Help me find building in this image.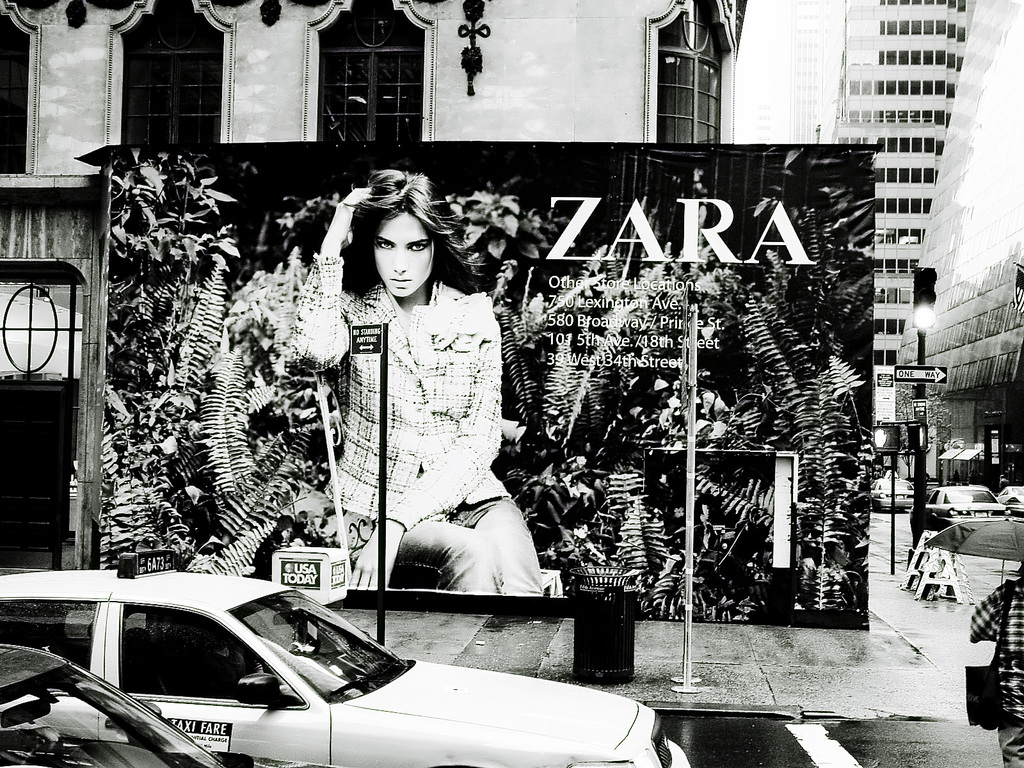
Found it: 787 0 831 145.
